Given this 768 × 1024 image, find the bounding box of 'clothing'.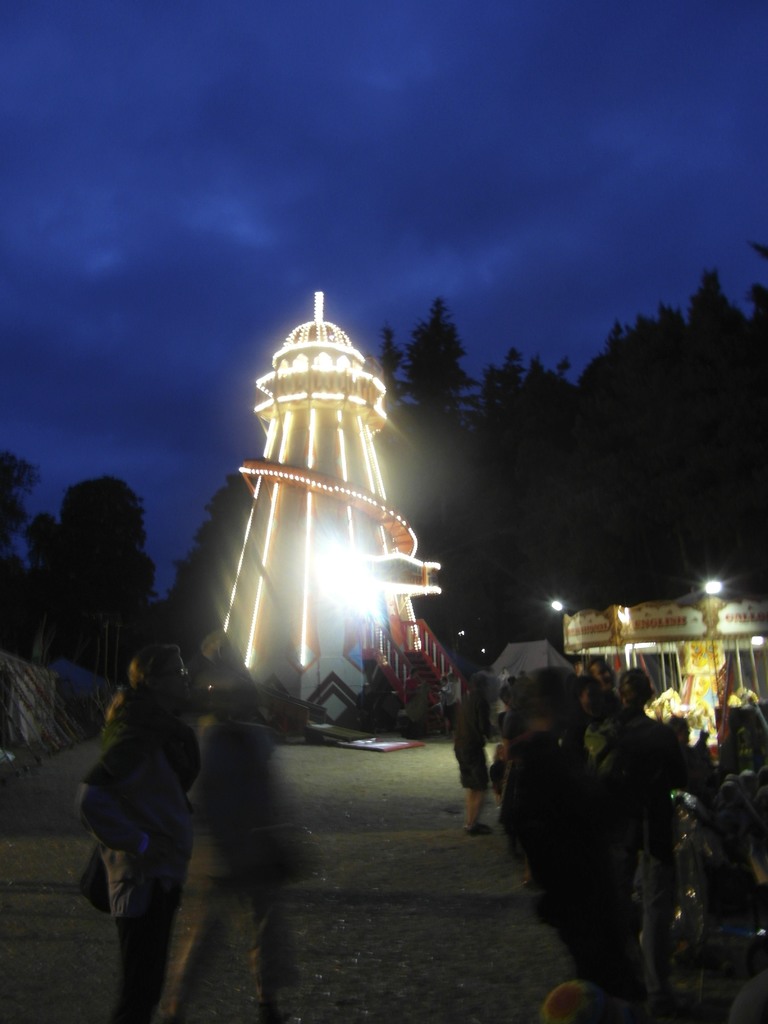
locate(444, 689, 497, 785).
